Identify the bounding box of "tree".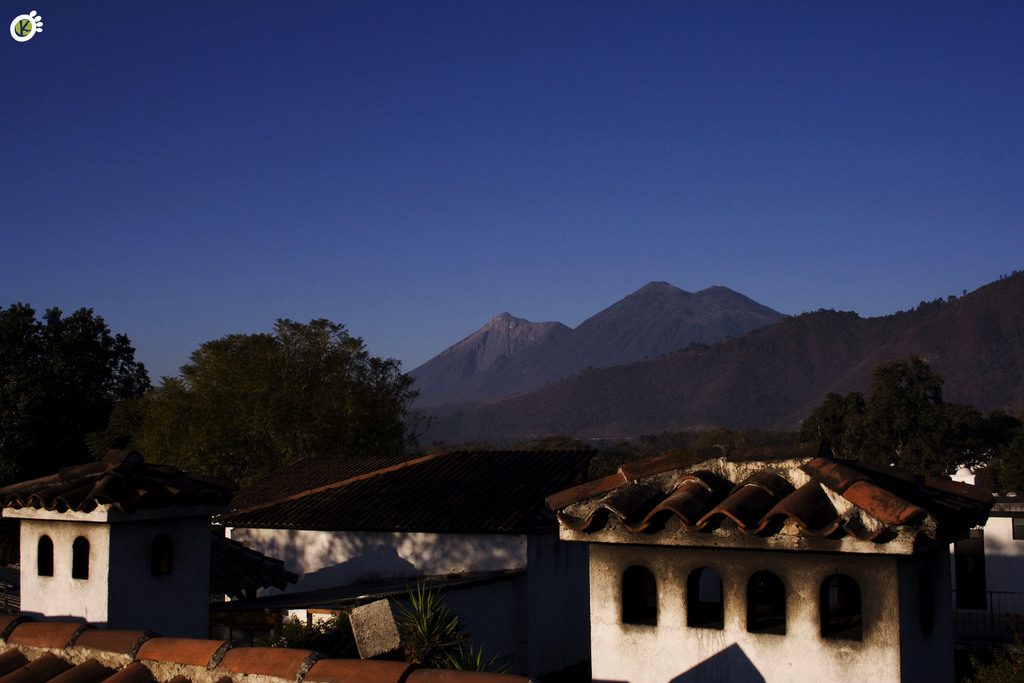
{"x1": 118, "y1": 309, "x2": 438, "y2": 636}.
